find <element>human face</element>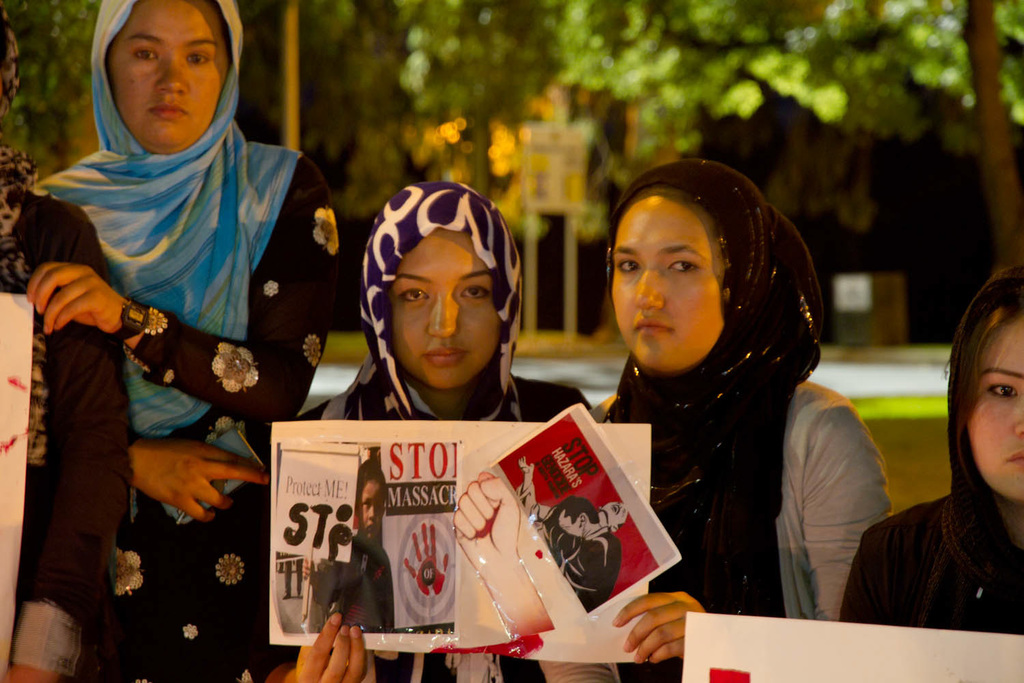
bbox=(105, 0, 230, 147)
